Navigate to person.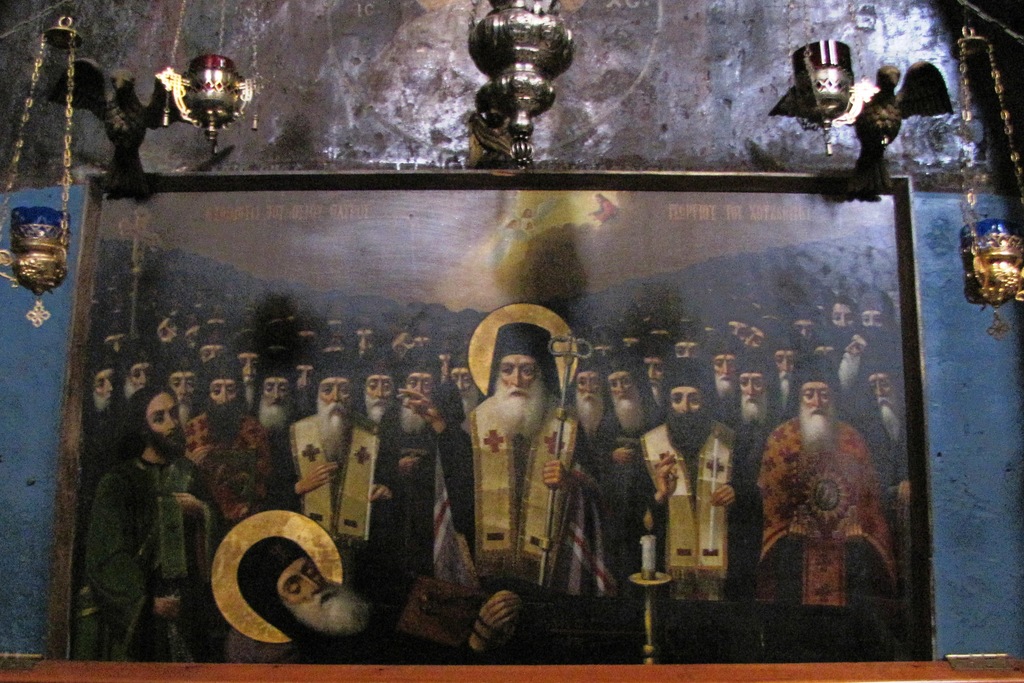
Navigation target: bbox=(470, 331, 572, 622).
